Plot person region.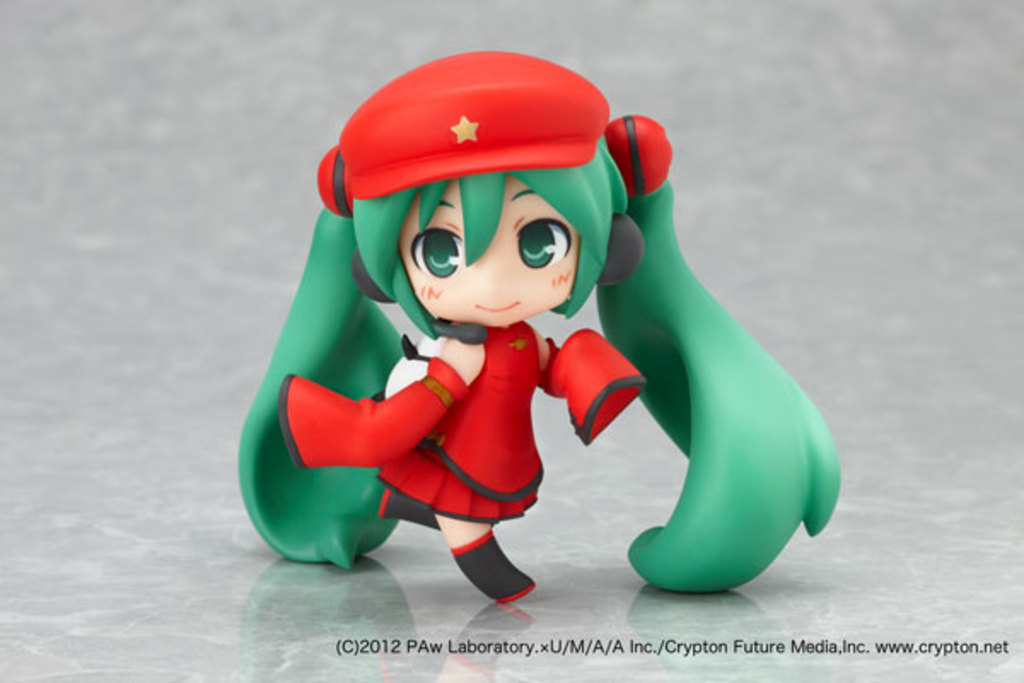
Plotted at bbox=[239, 55, 843, 598].
